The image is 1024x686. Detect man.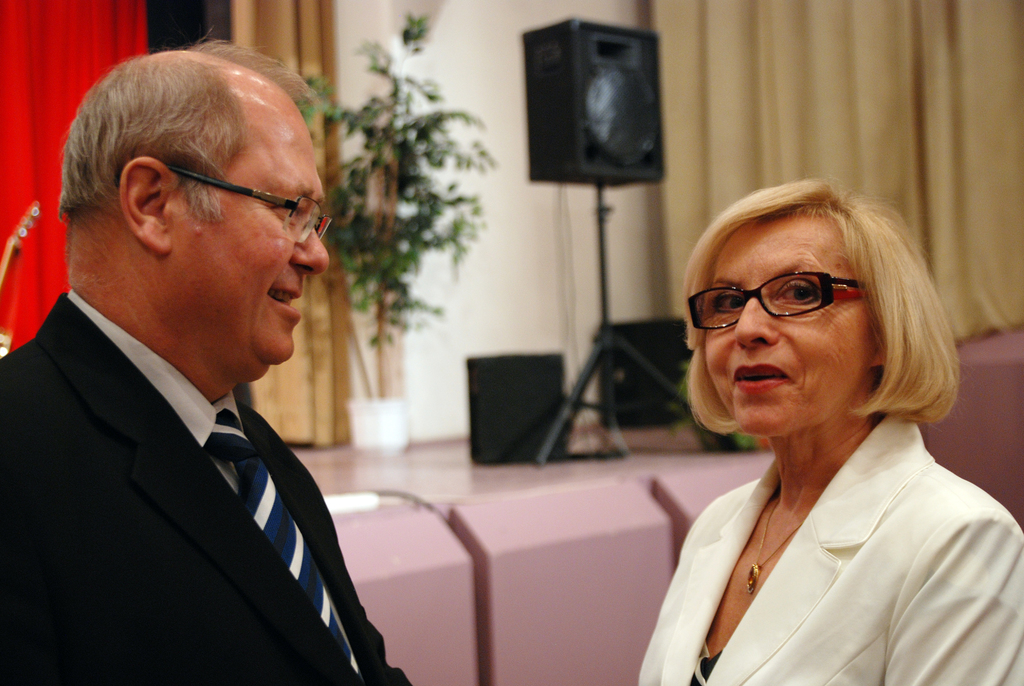
Detection: bbox(7, 50, 410, 685).
